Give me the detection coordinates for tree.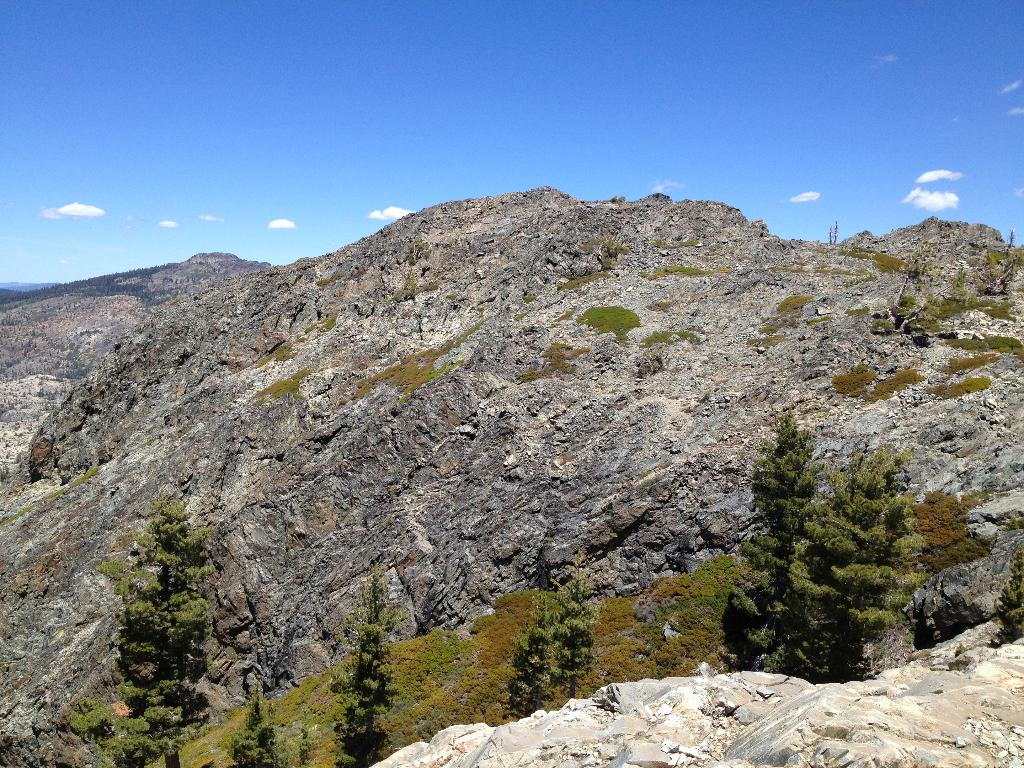
(left=549, top=576, right=598, bottom=704).
